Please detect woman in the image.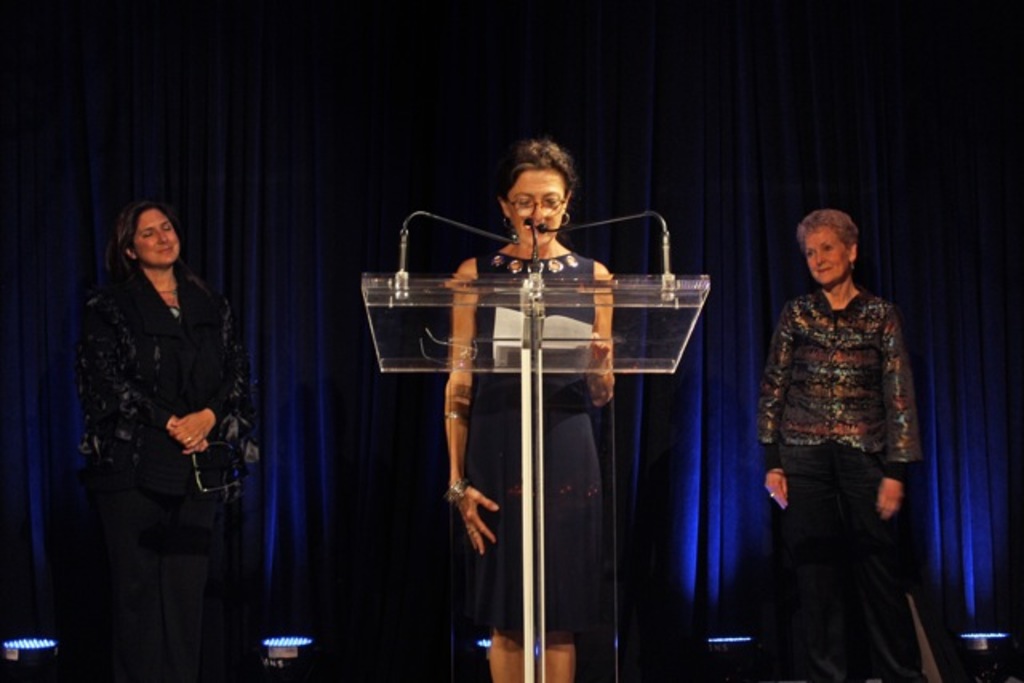
(x1=440, y1=136, x2=621, y2=681).
